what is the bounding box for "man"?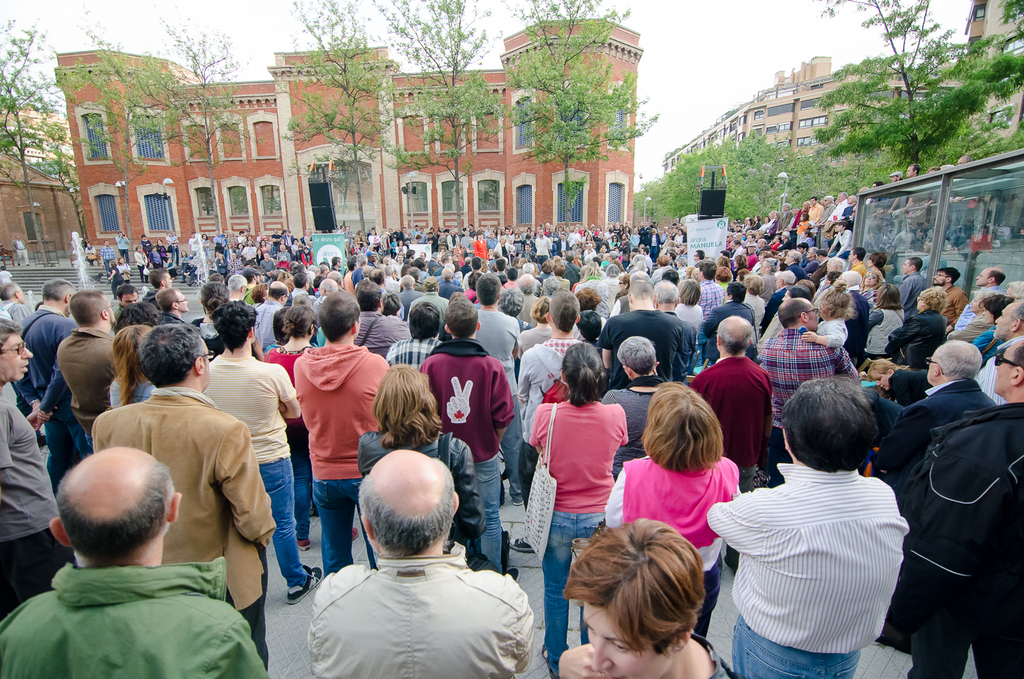
<box>870,336,991,656</box>.
